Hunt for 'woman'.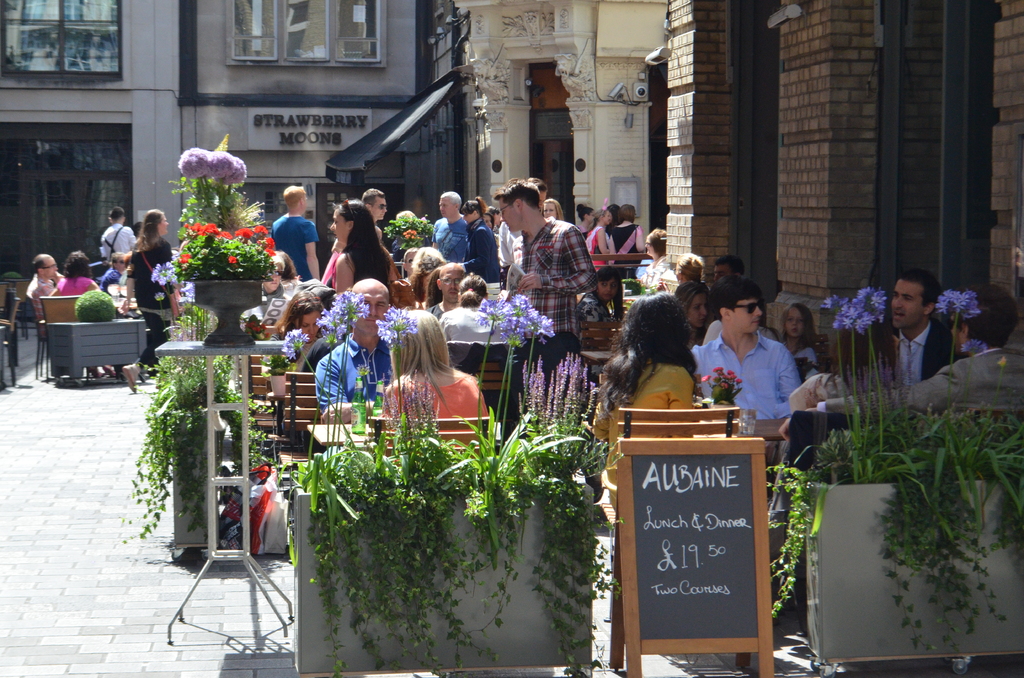
Hunted down at box=[435, 275, 510, 341].
